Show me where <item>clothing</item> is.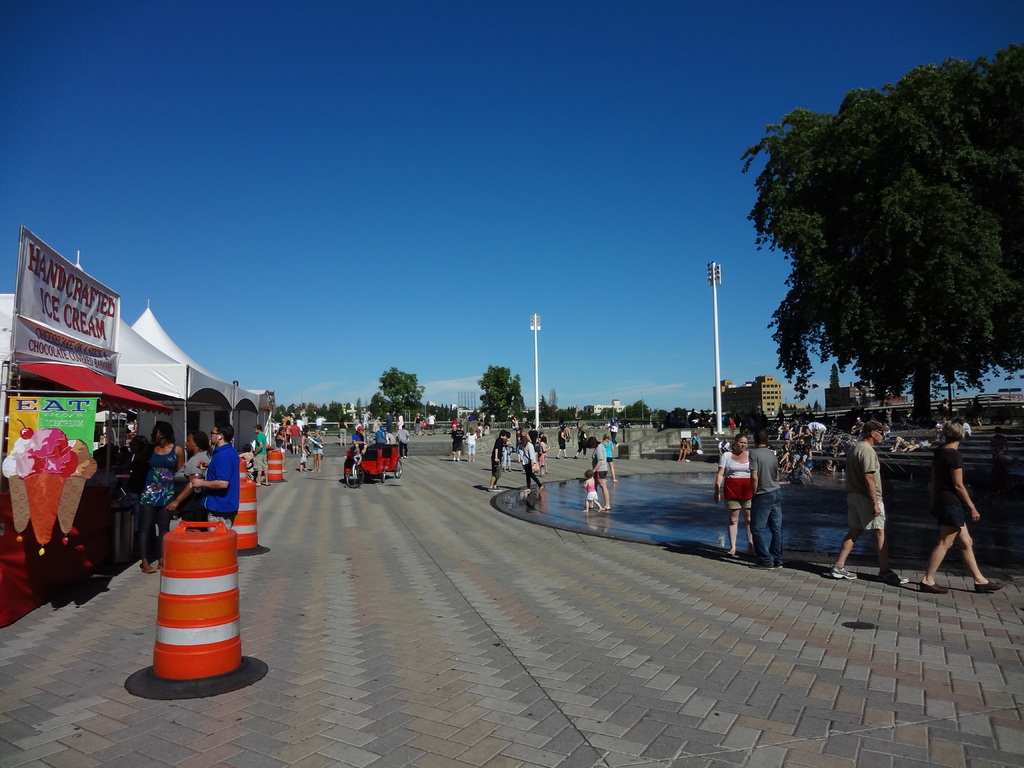
<item>clothing</item> is at 201/445/236/529.
